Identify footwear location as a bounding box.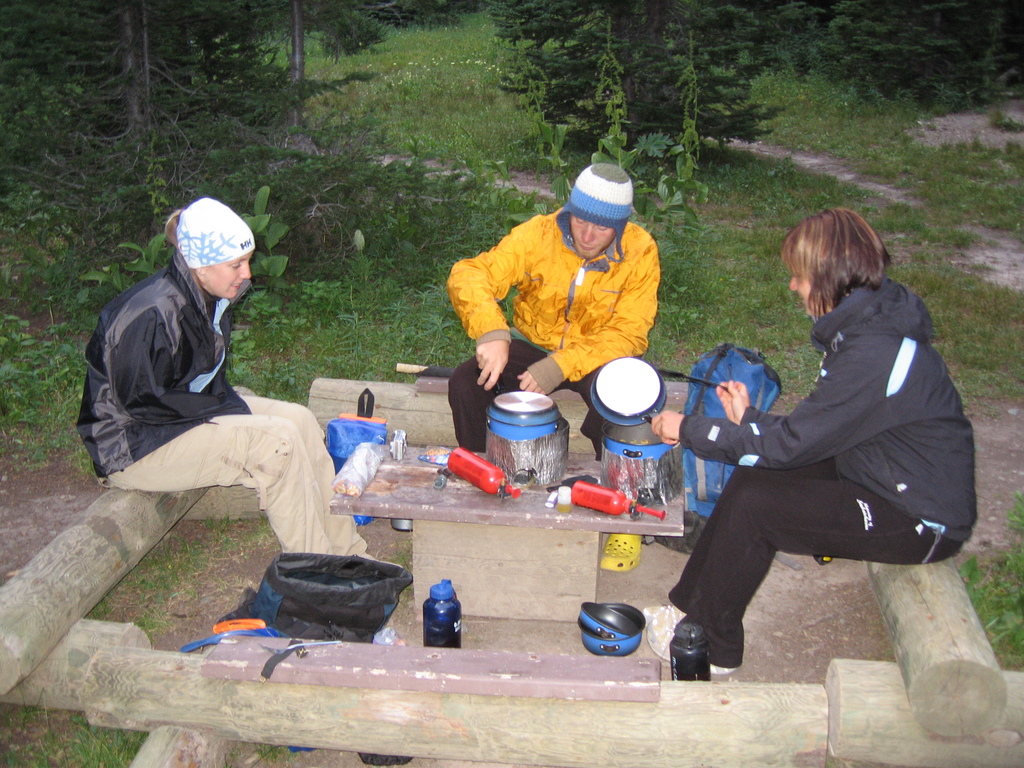
rect(600, 529, 642, 573).
